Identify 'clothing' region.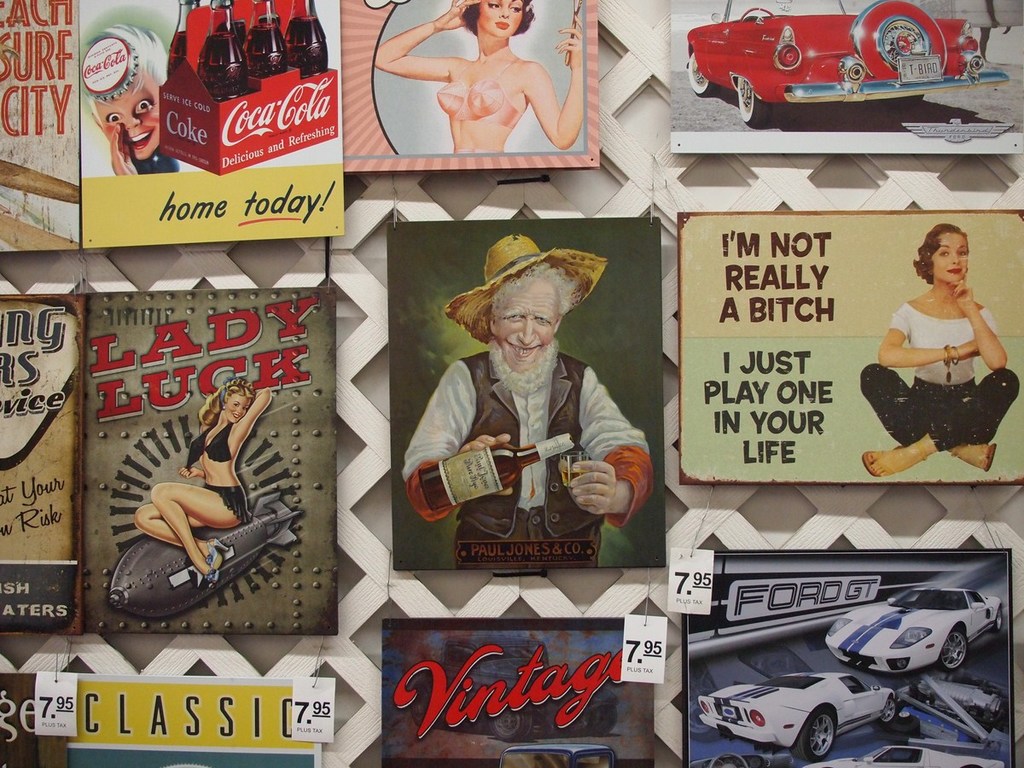
Region: region(862, 302, 1019, 450).
